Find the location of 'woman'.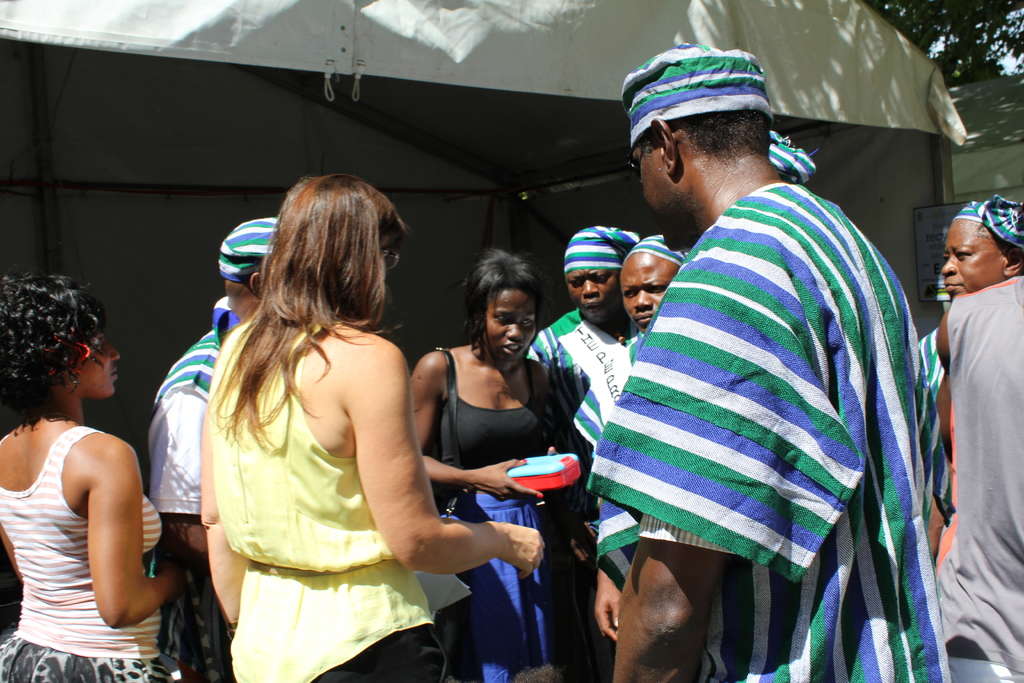
Location: locate(910, 189, 1023, 558).
